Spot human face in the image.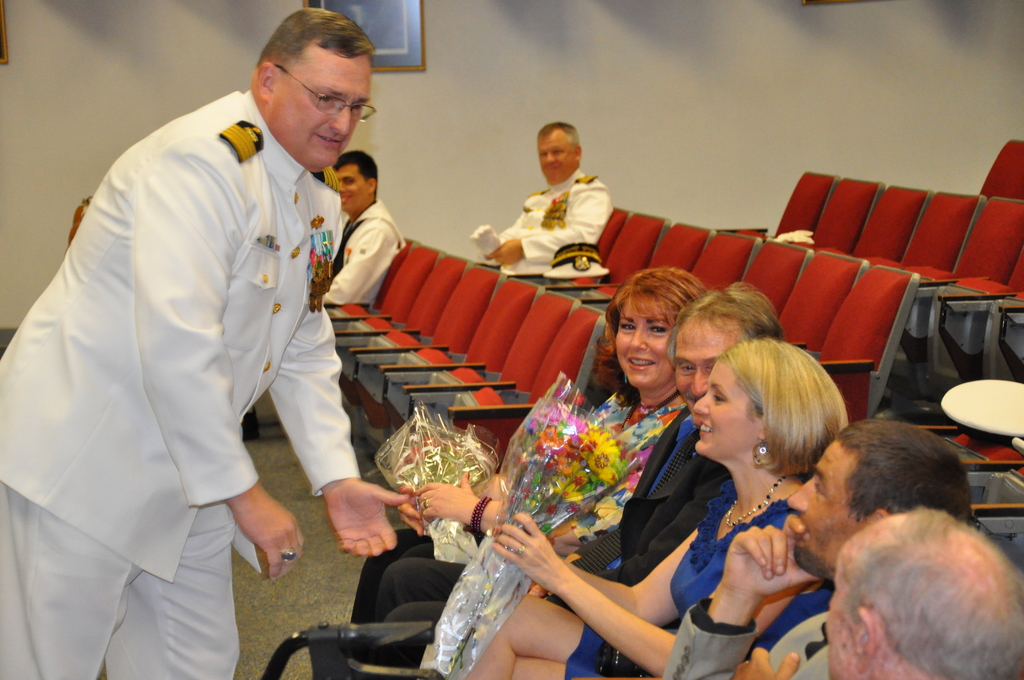
human face found at [x1=535, y1=129, x2=576, y2=181].
